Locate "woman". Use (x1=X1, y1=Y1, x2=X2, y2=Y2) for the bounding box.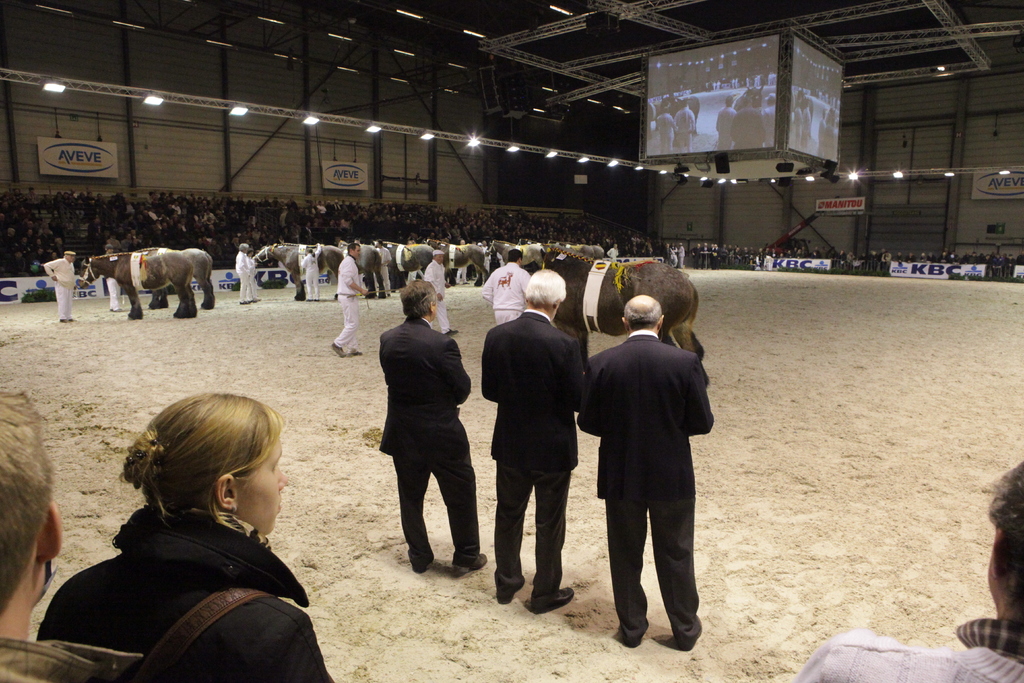
(x1=298, y1=245, x2=328, y2=308).
